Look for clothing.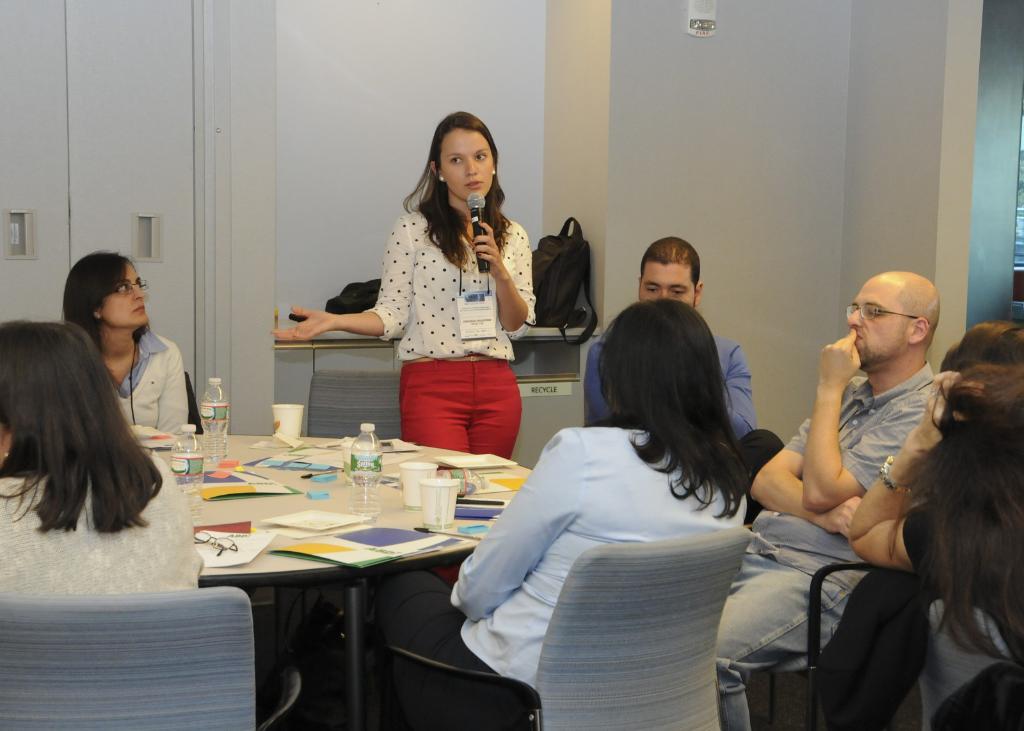
Found: x1=881, y1=466, x2=1023, y2=730.
